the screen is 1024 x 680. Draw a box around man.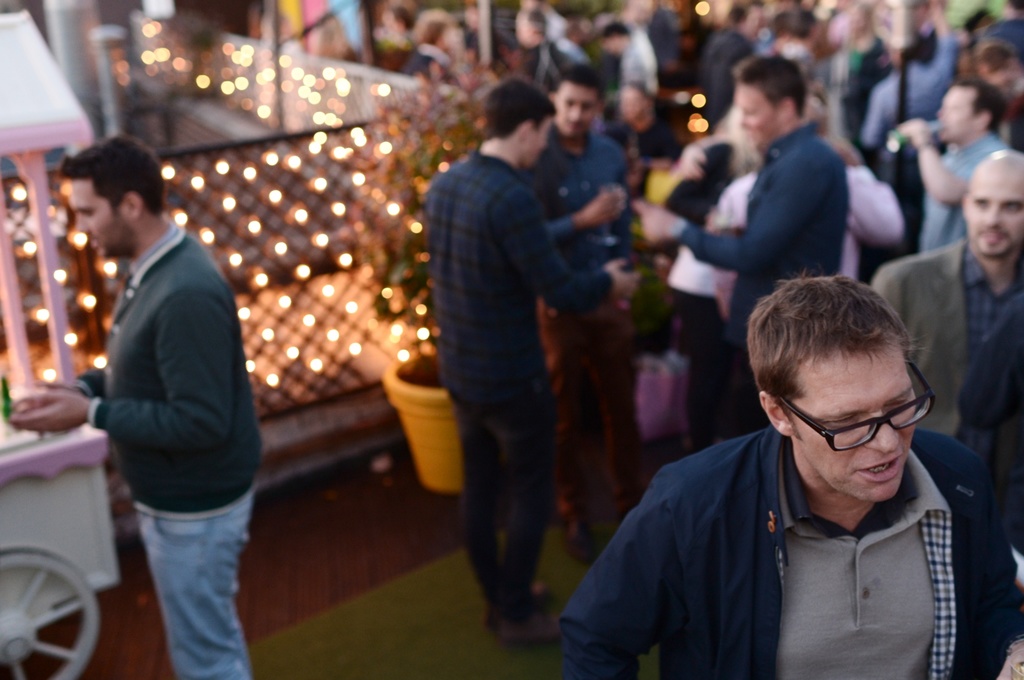
(6,130,264,679).
